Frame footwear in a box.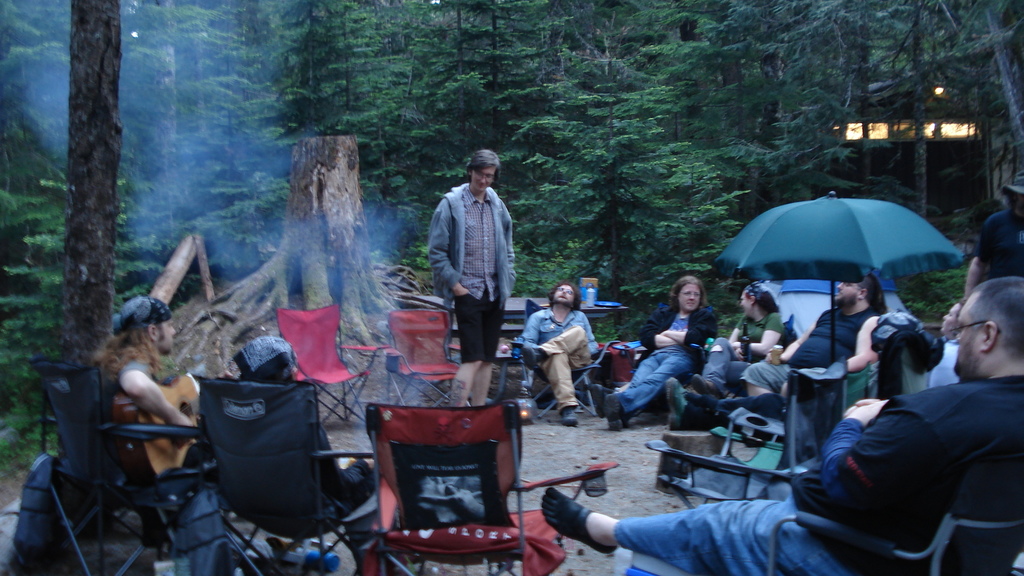
pyautogui.locateOnScreen(667, 377, 688, 427).
